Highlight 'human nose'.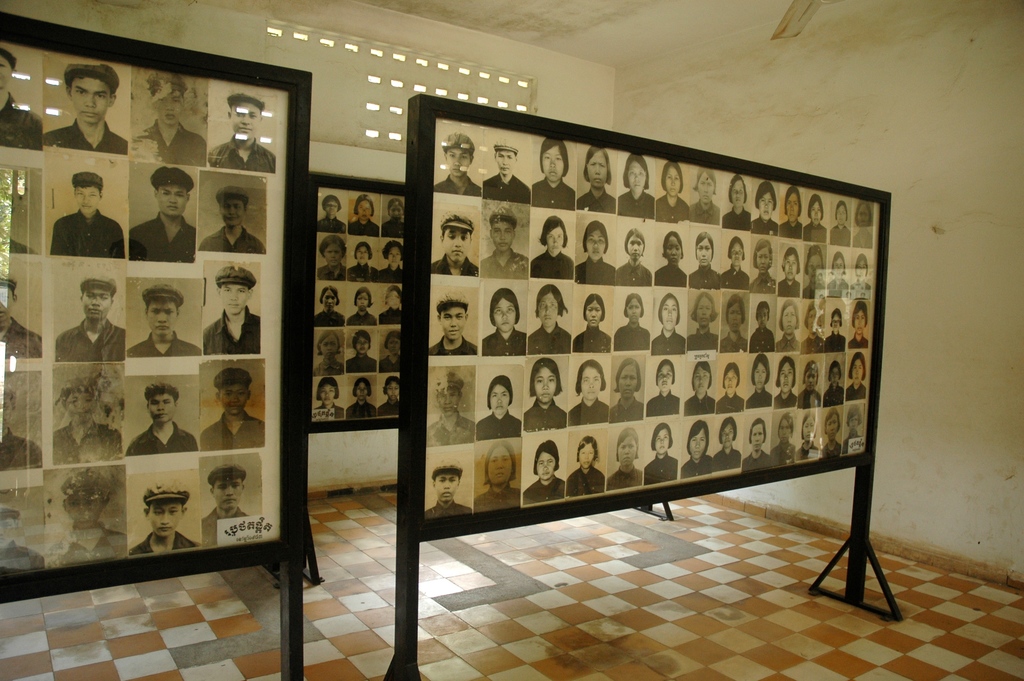
Highlighted region: (left=502, top=157, right=508, bottom=165).
